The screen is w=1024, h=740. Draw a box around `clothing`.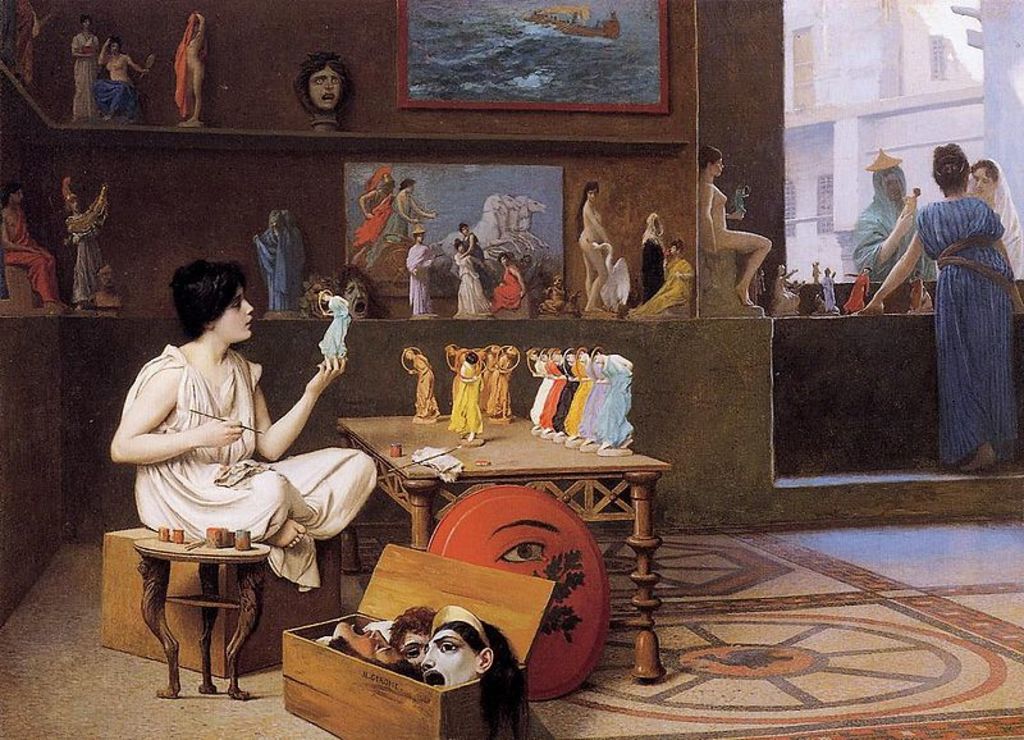
x1=65, y1=35, x2=111, y2=118.
